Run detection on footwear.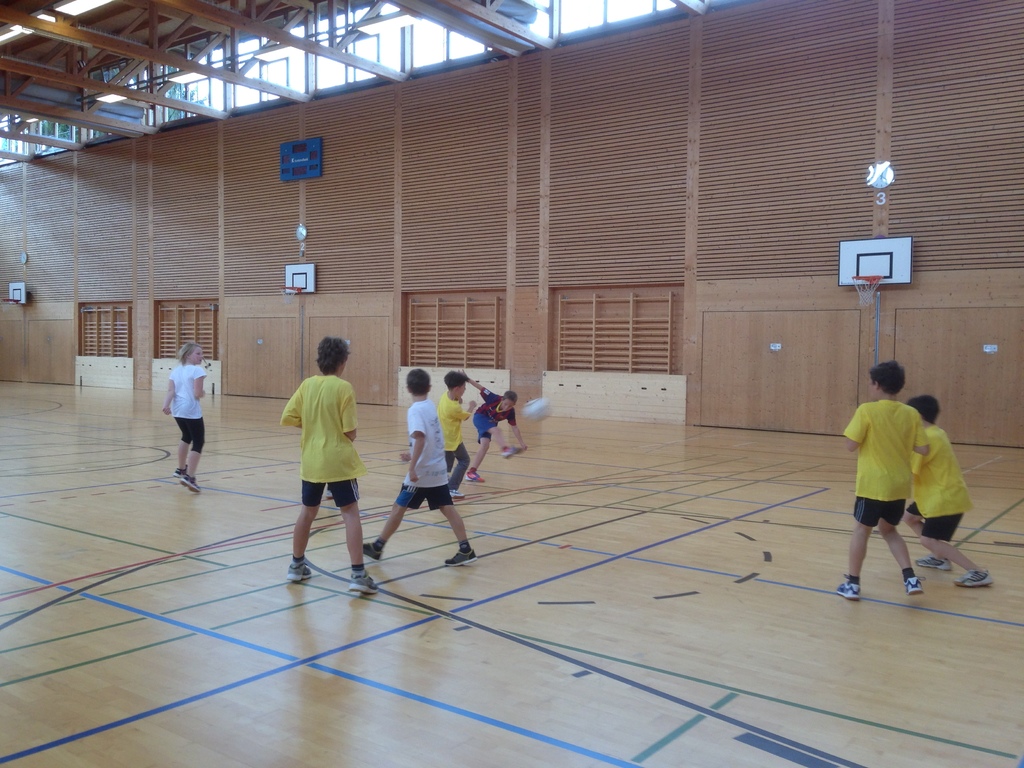
Result: [449,485,465,502].
